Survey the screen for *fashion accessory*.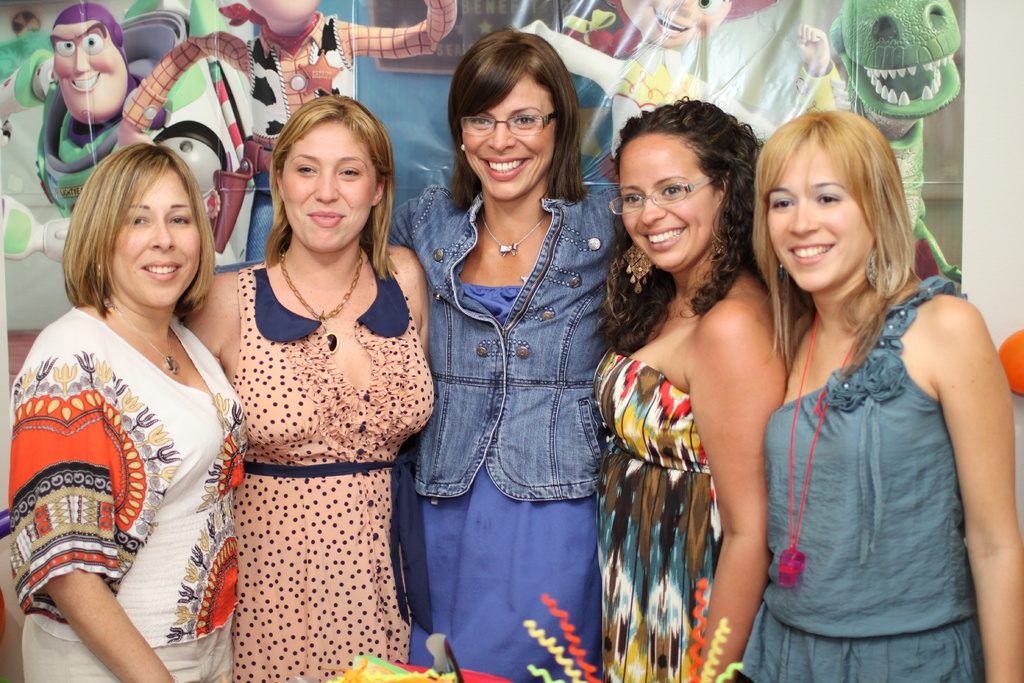
Survey found: <box>607,168,721,217</box>.
